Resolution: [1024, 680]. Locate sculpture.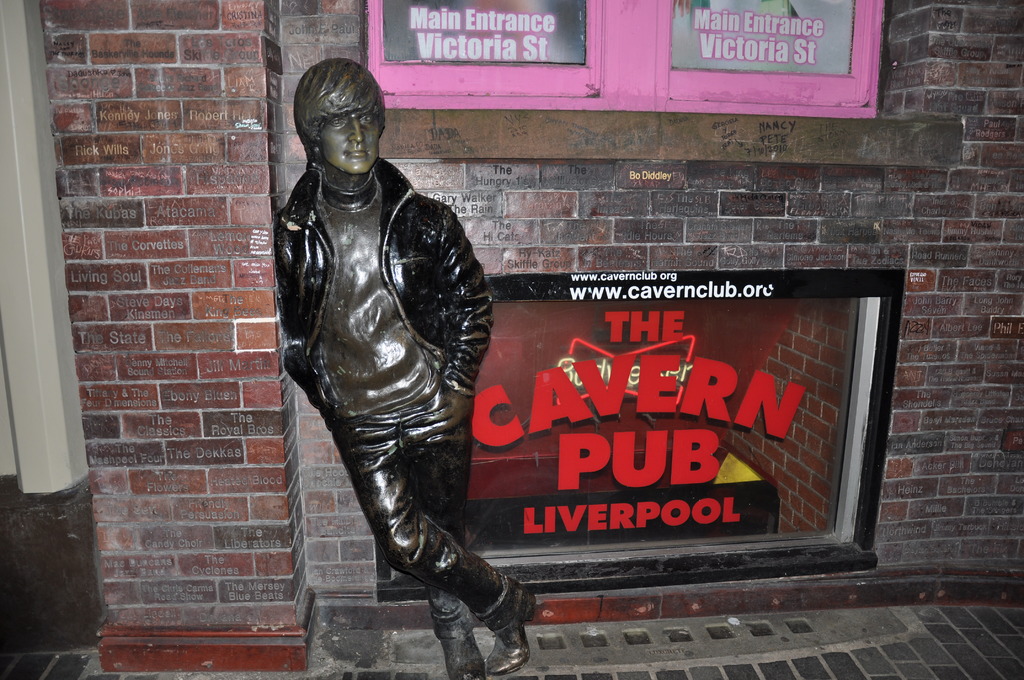
264 58 498 646.
